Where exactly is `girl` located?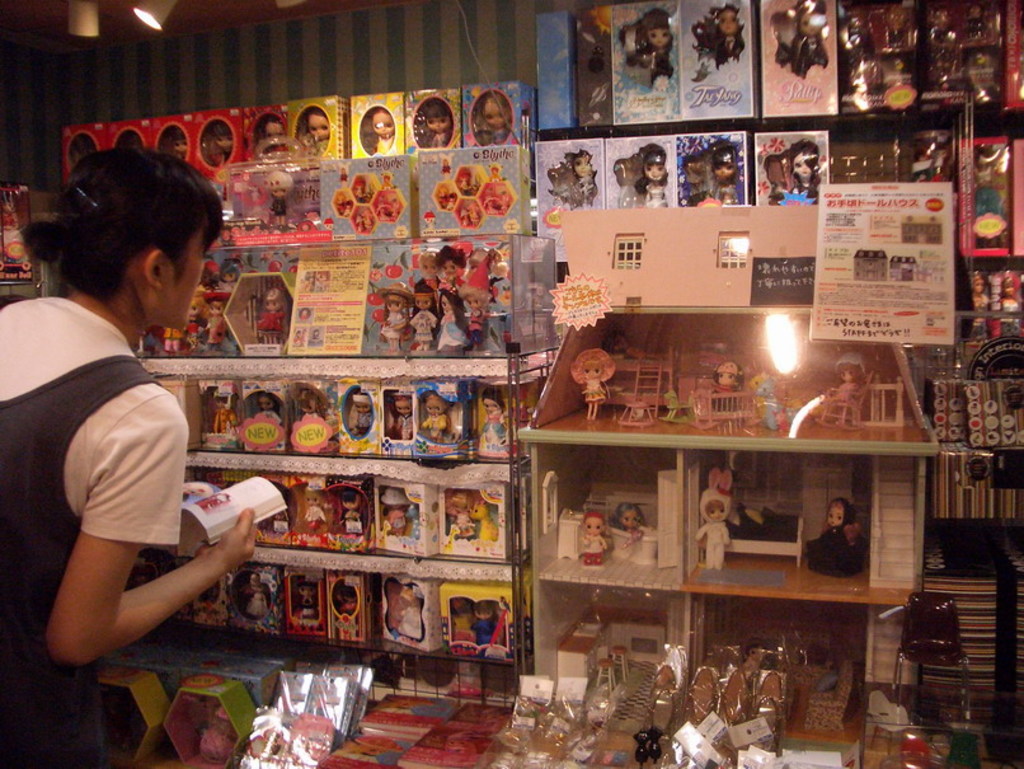
Its bounding box is 682/150/711/201.
